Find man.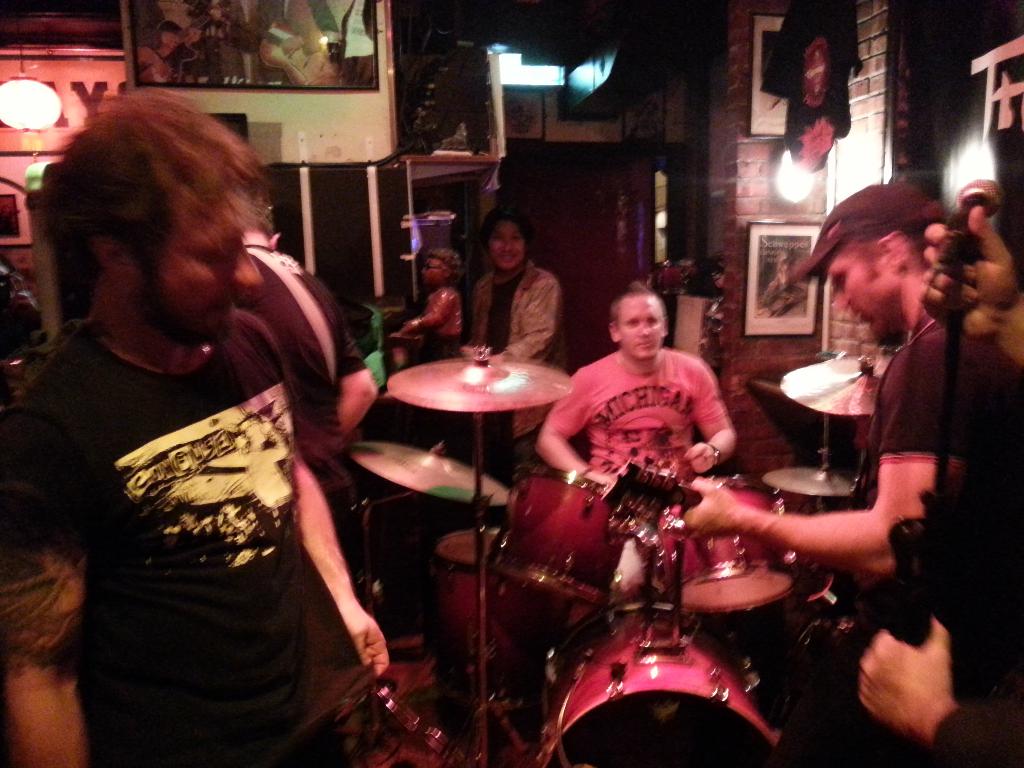
[466,211,563,471].
